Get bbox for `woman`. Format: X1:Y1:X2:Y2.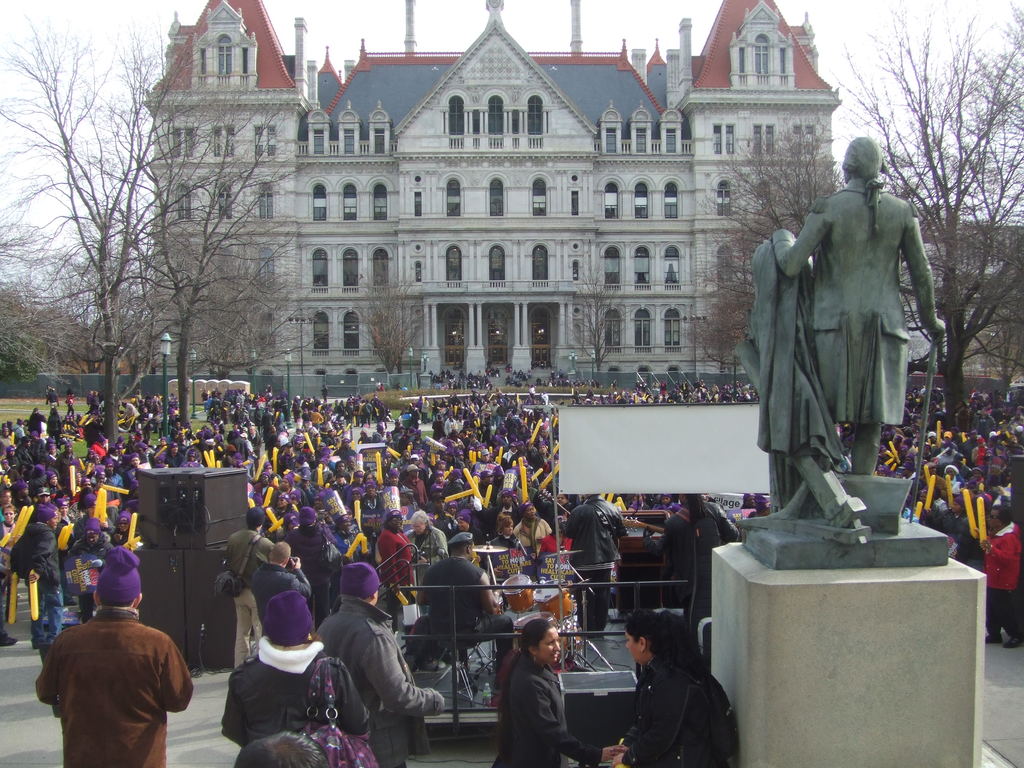
222:588:372:767.
